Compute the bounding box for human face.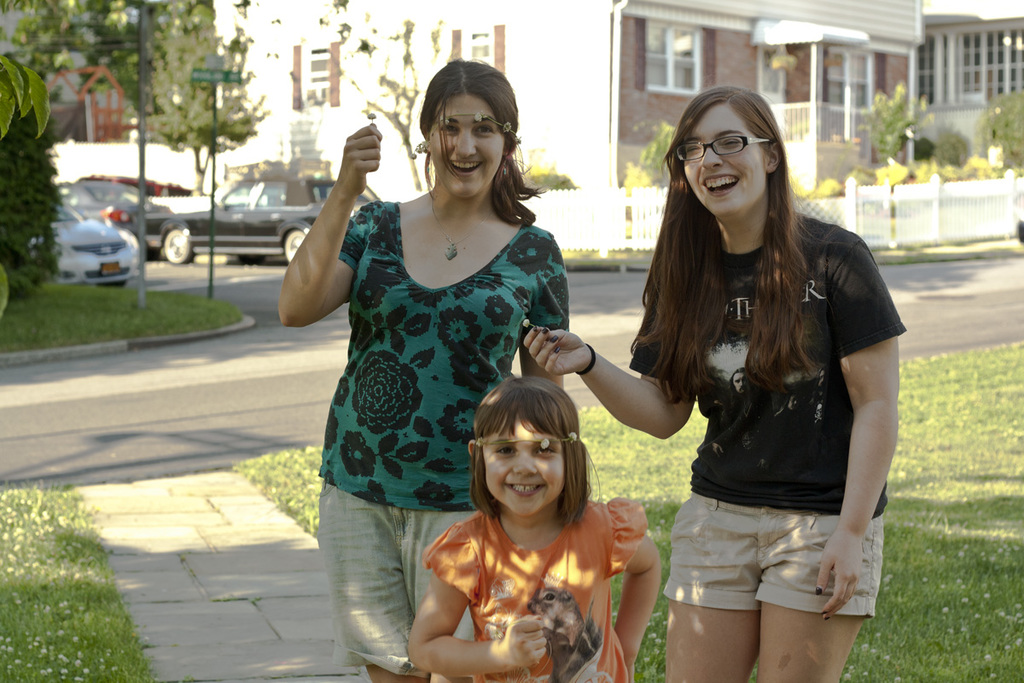
683,105,765,214.
